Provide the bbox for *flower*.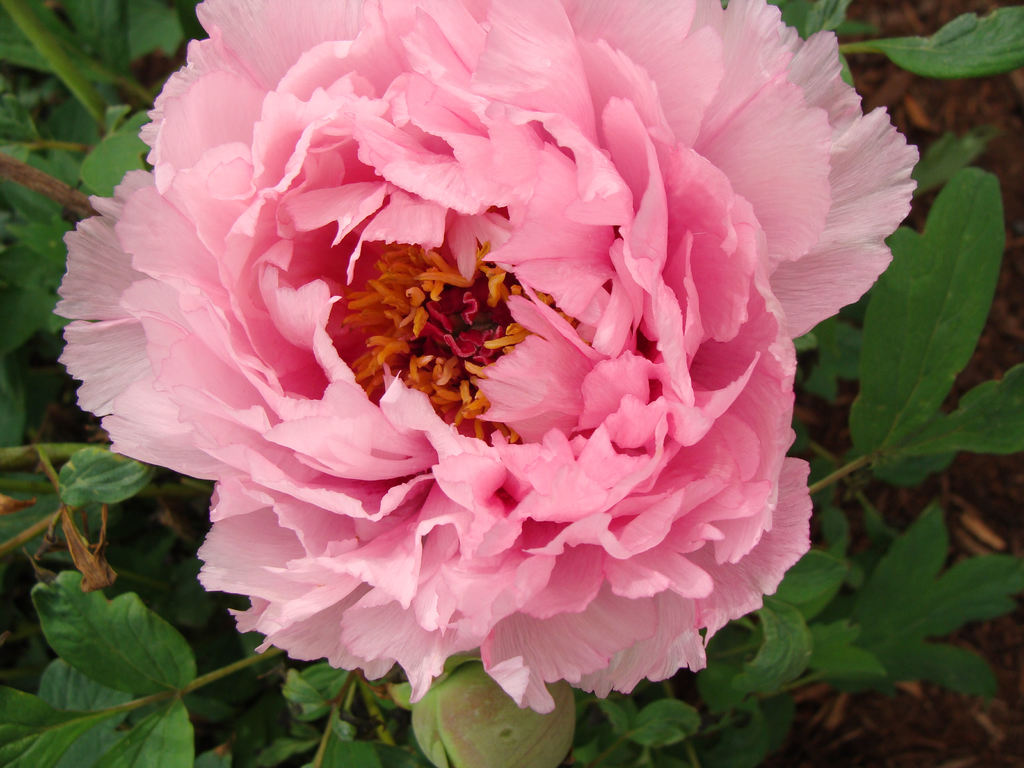
(x1=50, y1=0, x2=922, y2=723).
